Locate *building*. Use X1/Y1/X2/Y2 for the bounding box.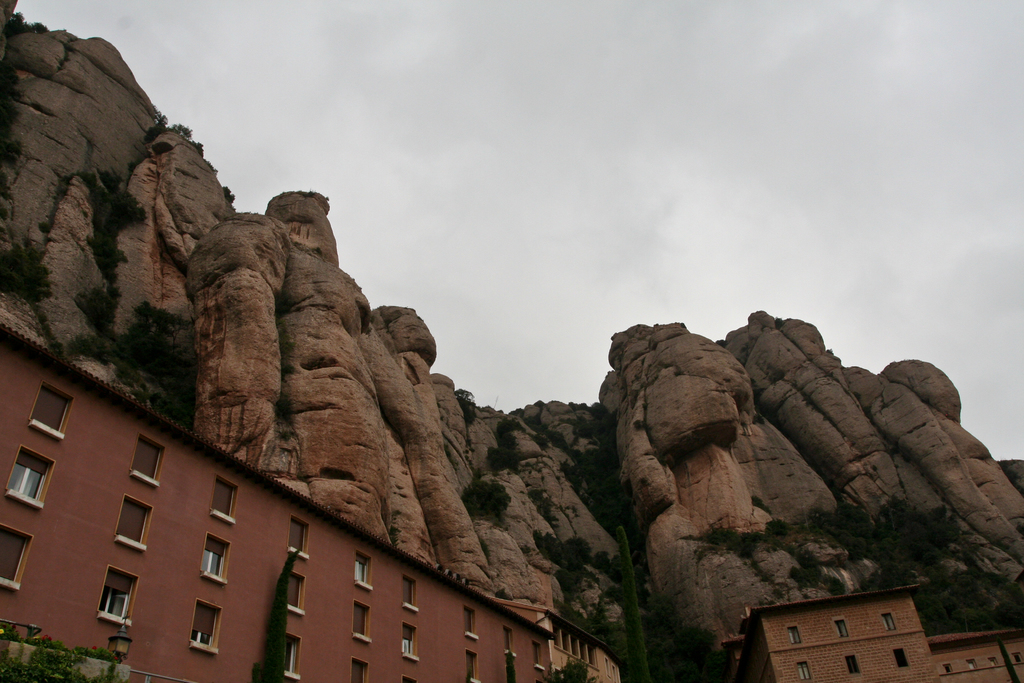
926/628/1023/682.
